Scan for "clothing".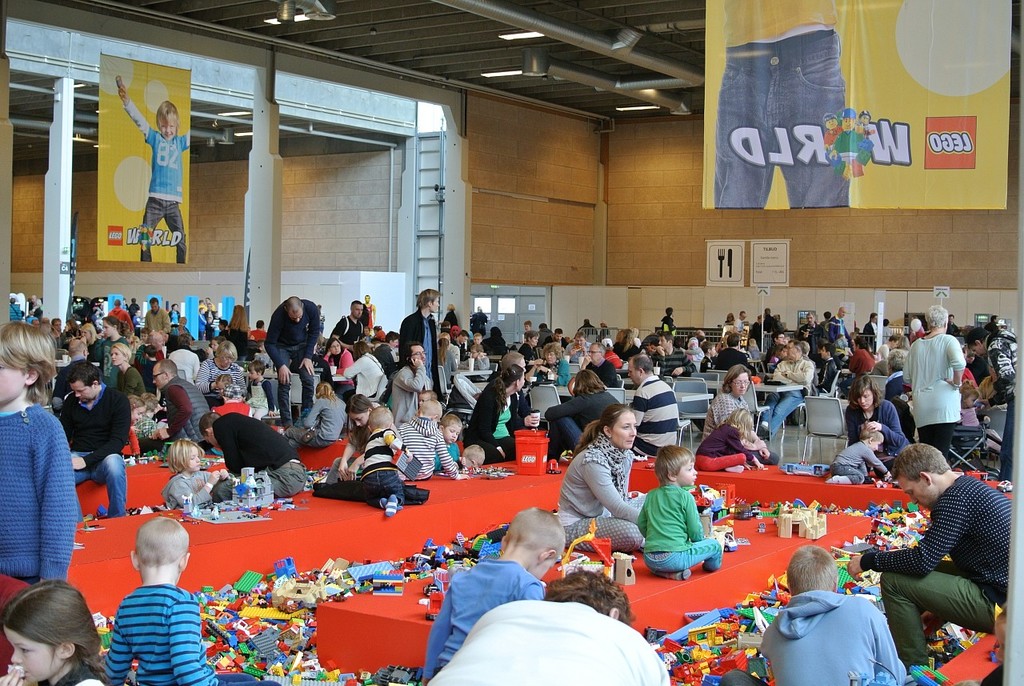
Scan result: 106:569:247:685.
